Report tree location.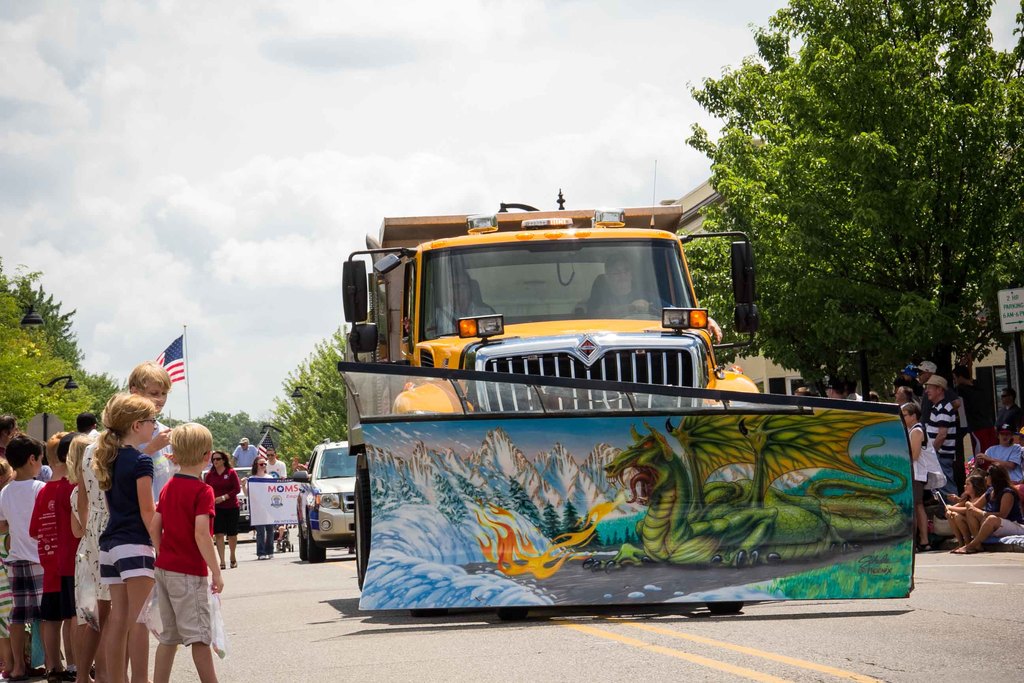
Report: region(171, 409, 275, 453).
